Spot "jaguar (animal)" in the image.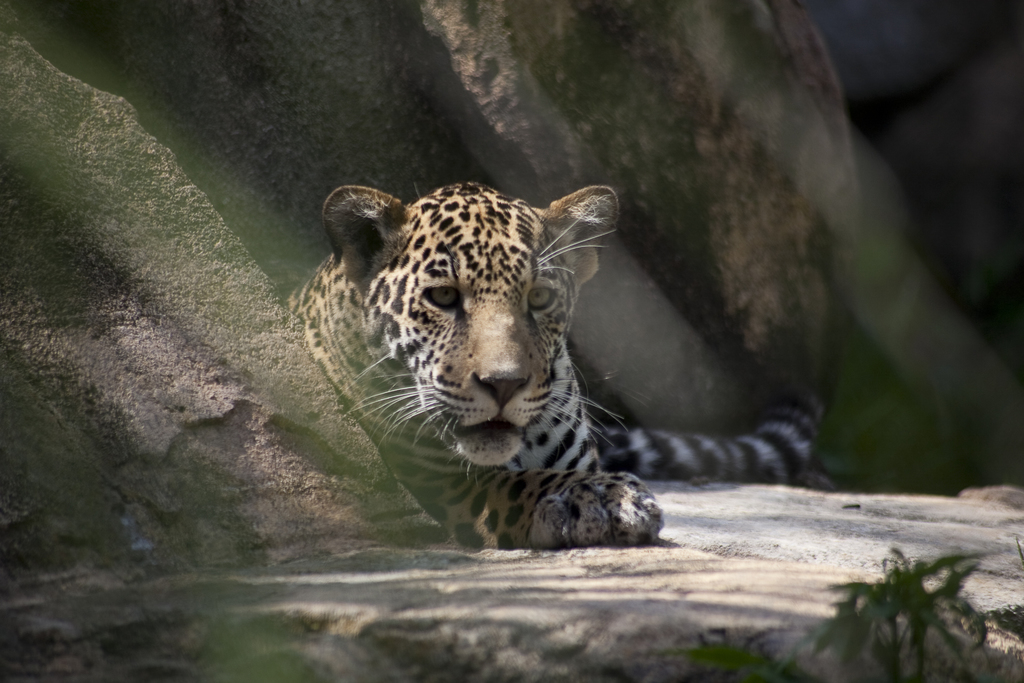
"jaguar (animal)" found at (283, 177, 826, 547).
